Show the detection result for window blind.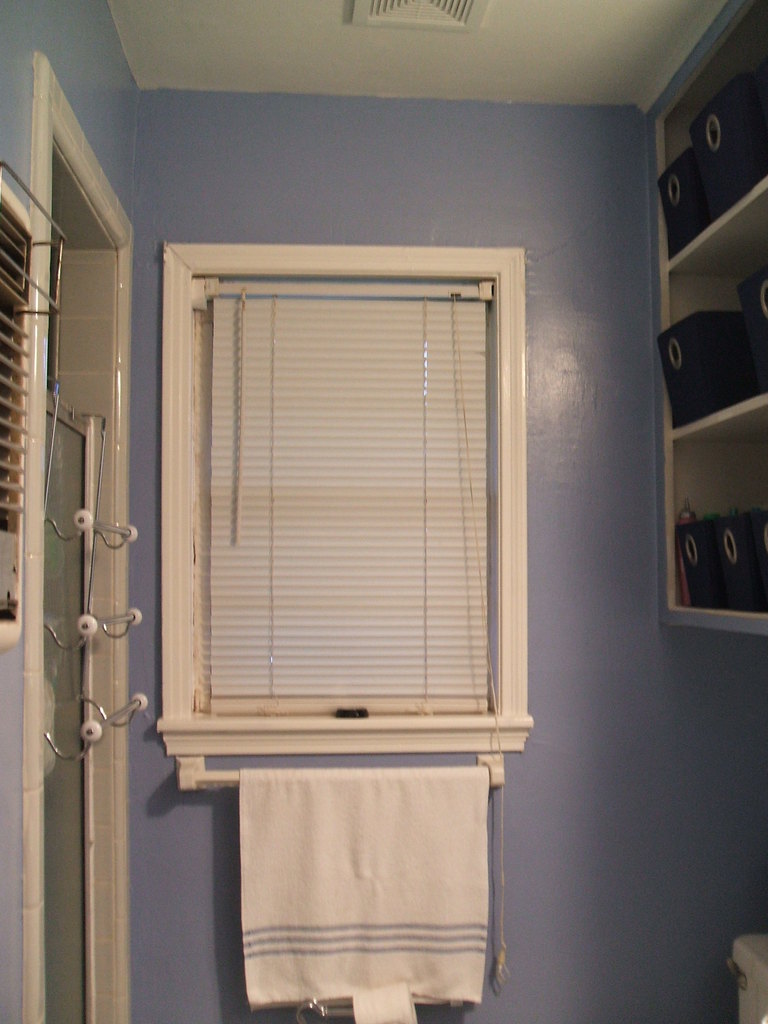
186:275:506:994.
